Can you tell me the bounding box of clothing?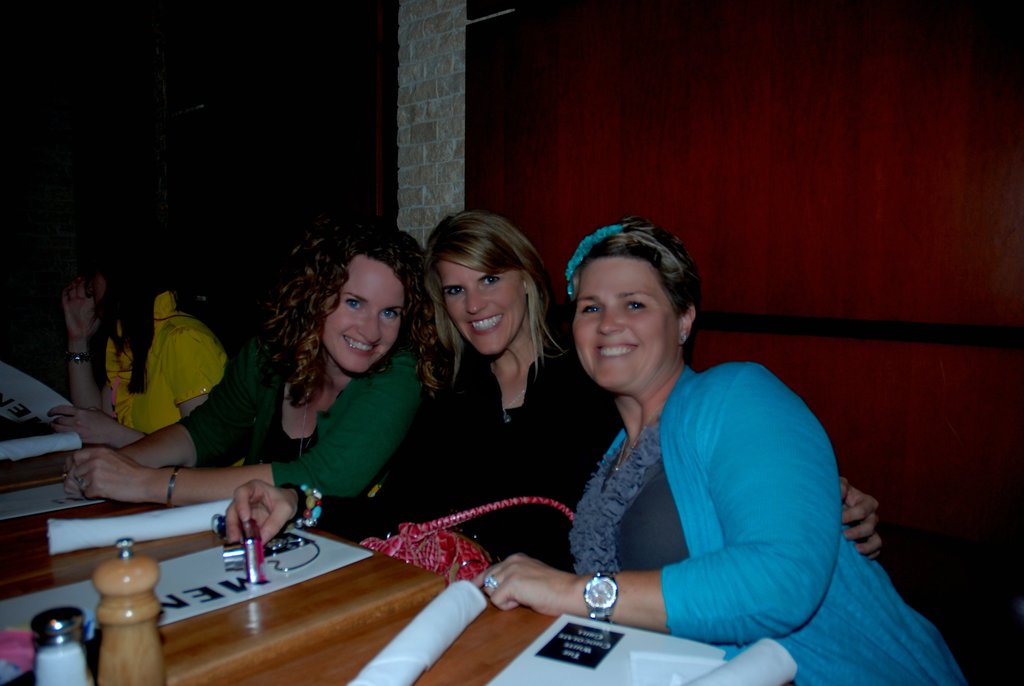
{"left": 564, "top": 362, "right": 968, "bottom": 685}.
